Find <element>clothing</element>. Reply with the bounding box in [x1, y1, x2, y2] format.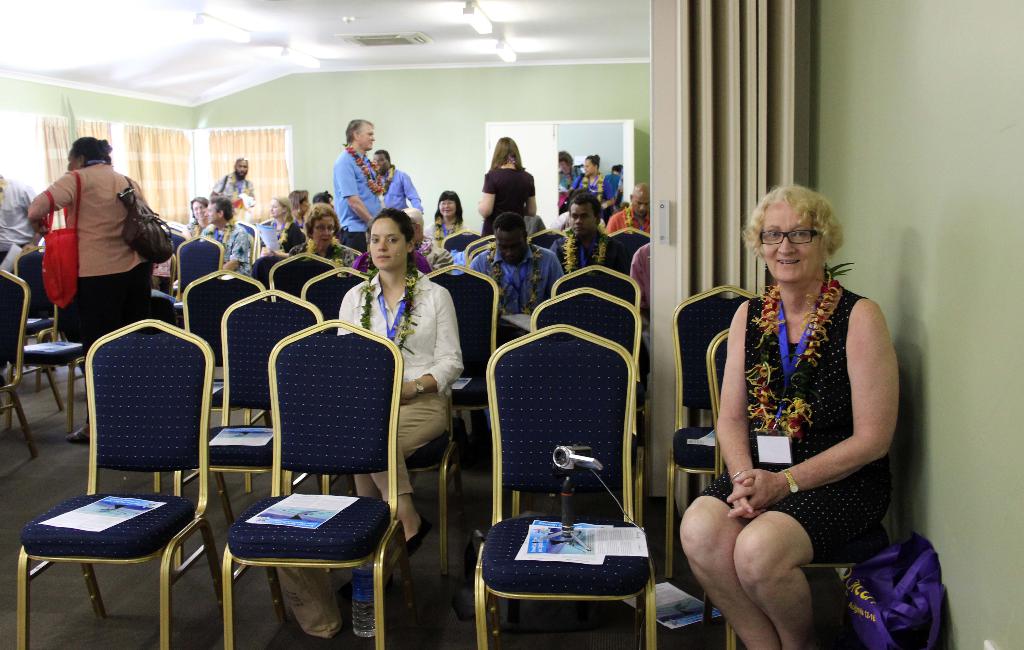
[378, 162, 417, 212].
